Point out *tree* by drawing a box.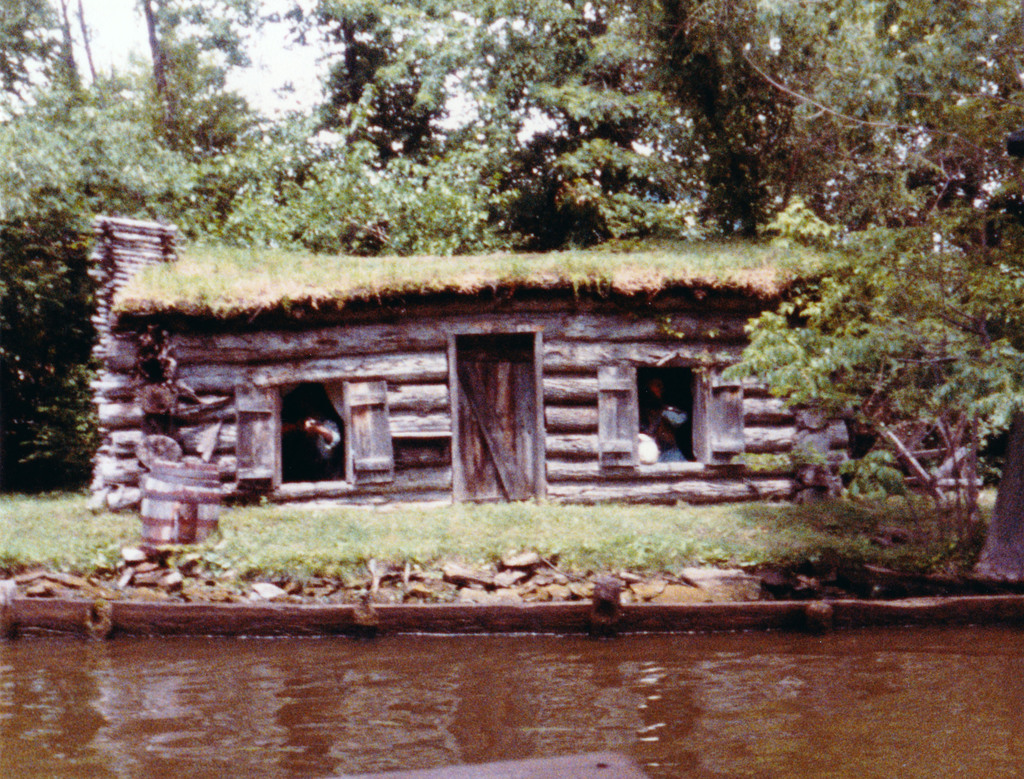
bbox=[0, 0, 203, 239].
